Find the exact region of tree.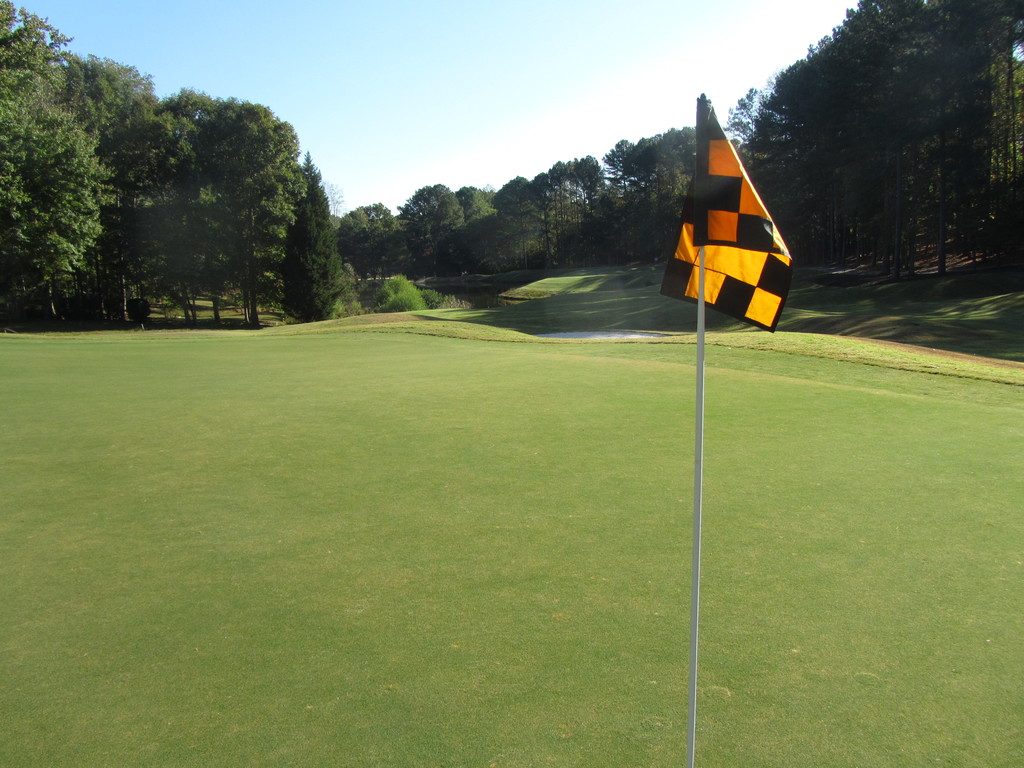
Exact region: 40,56,175,289.
